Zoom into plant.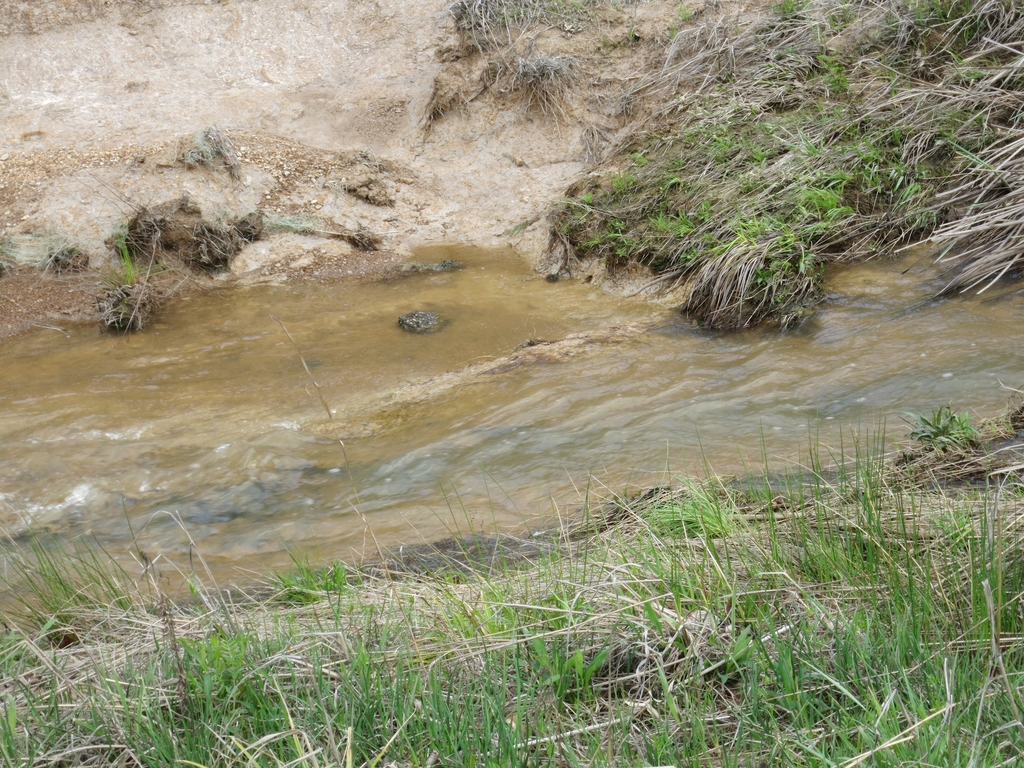
Zoom target: [left=695, top=200, right=712, bottom=220].
